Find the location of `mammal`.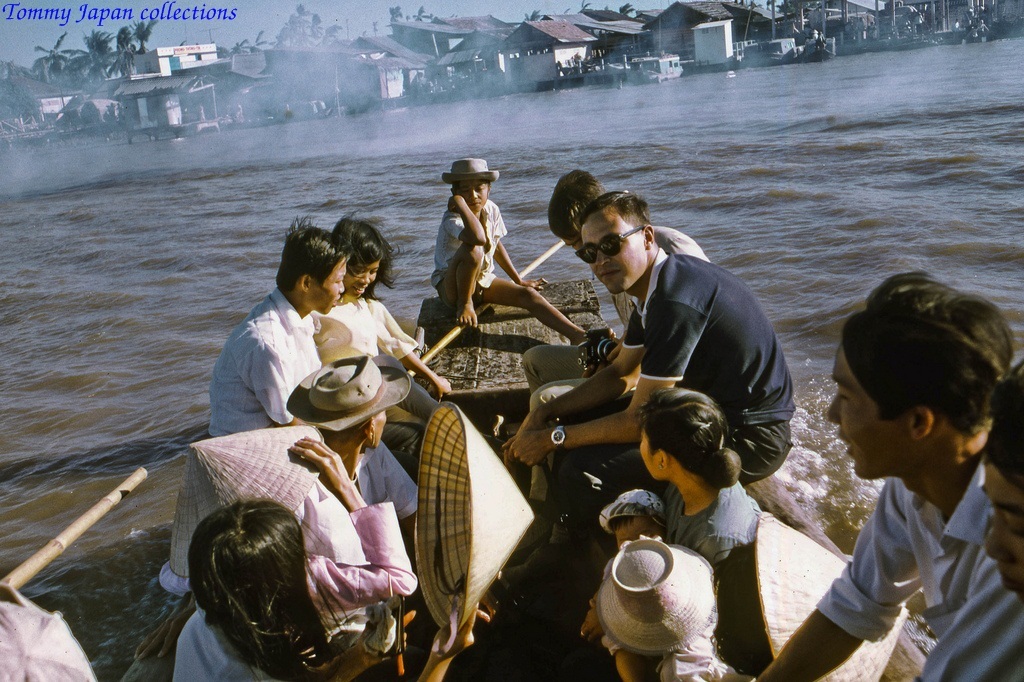
Location: select_region(597, 484, 660, 551).
